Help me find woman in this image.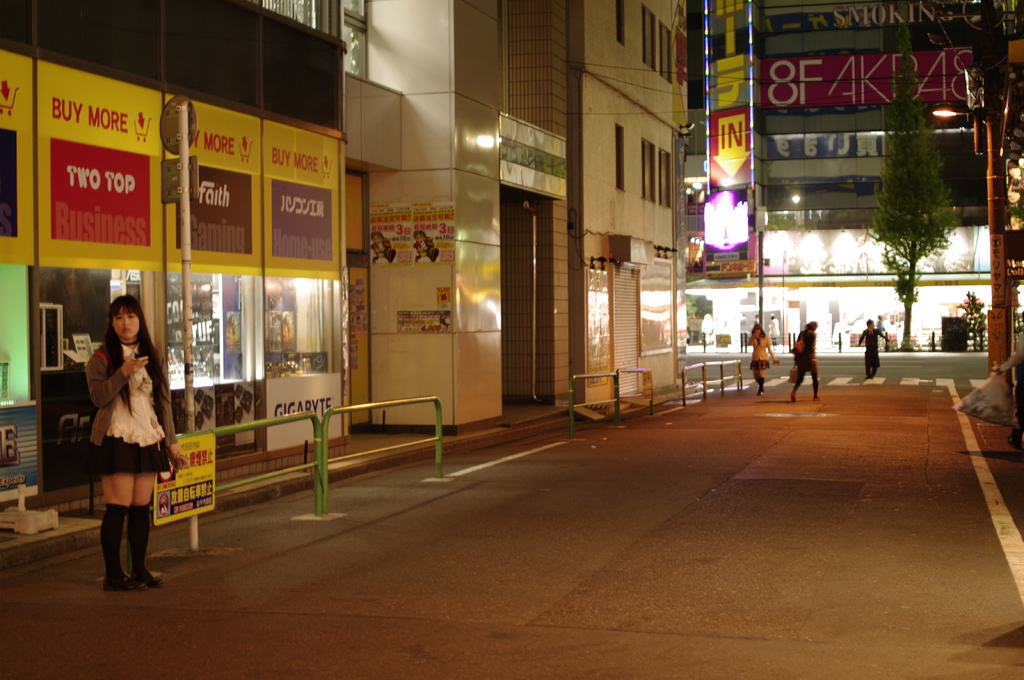
Found it: [left=88, top=286, right=184, bottom=584].
